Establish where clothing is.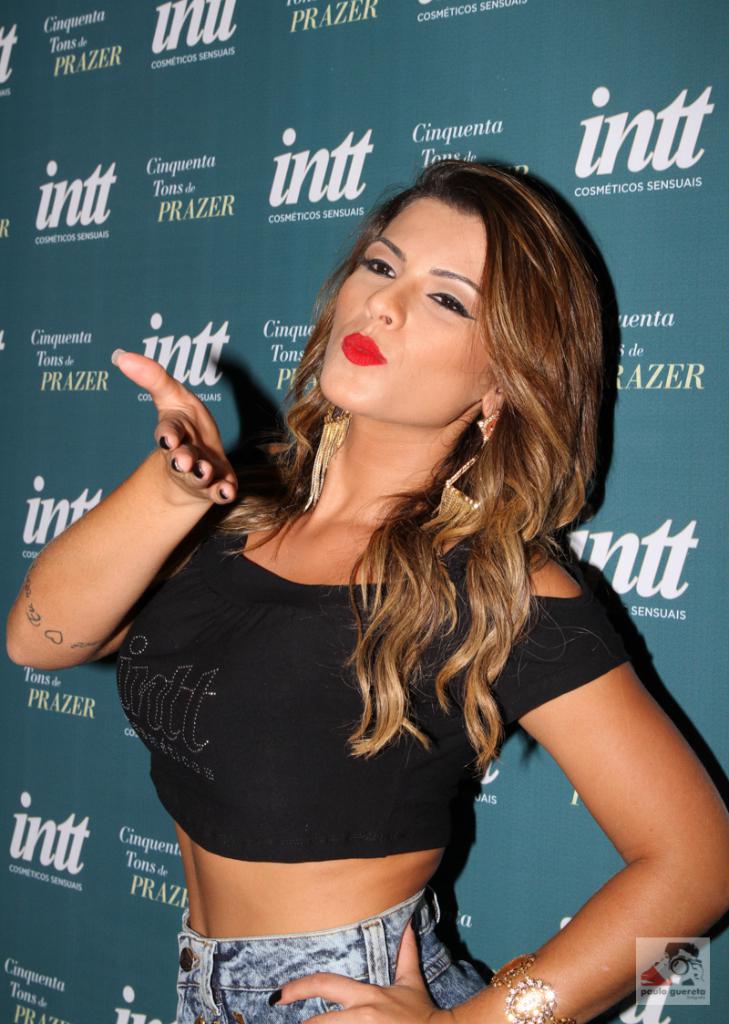
Established at Rect(166, 892, 482, 1023).
